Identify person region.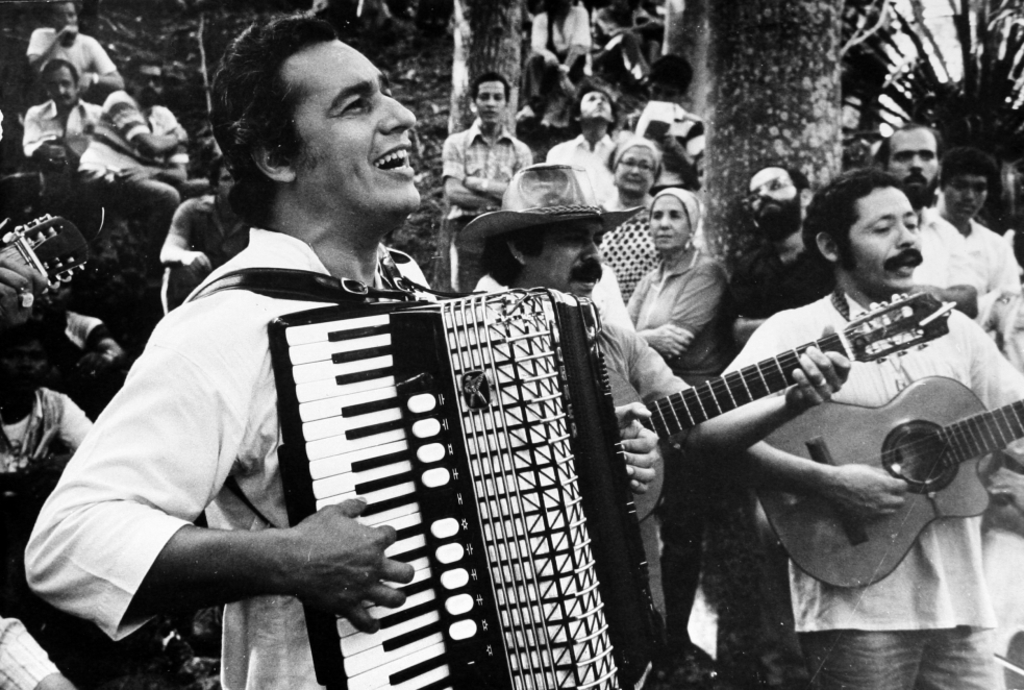
Region: Rect(628, 189, 734, 688).
